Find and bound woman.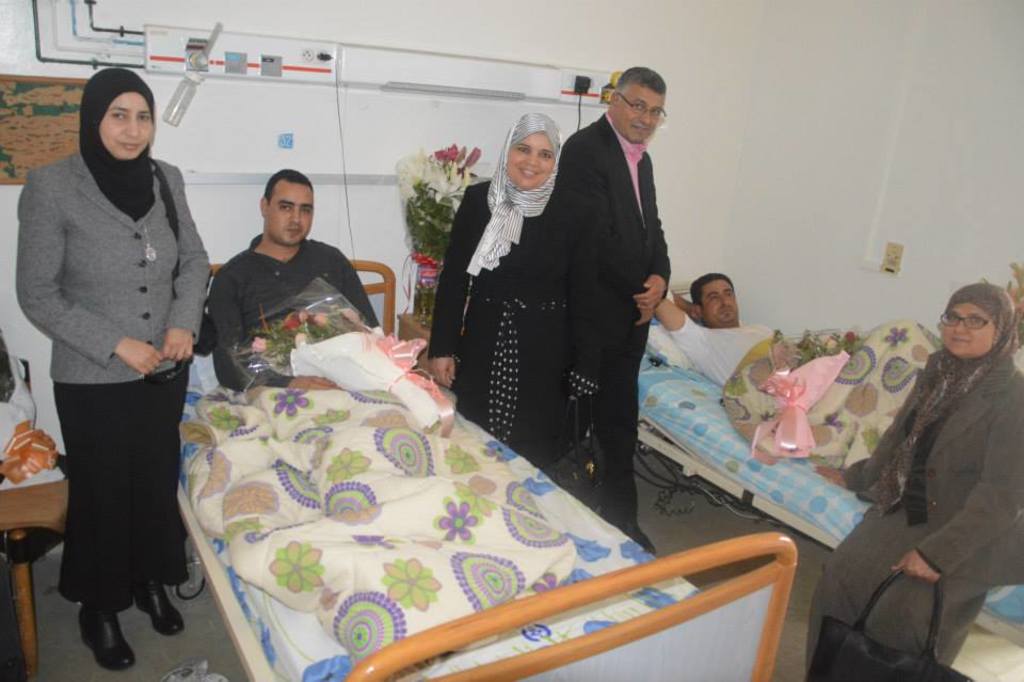
Bound: crop(21, 62, 201, 670).
